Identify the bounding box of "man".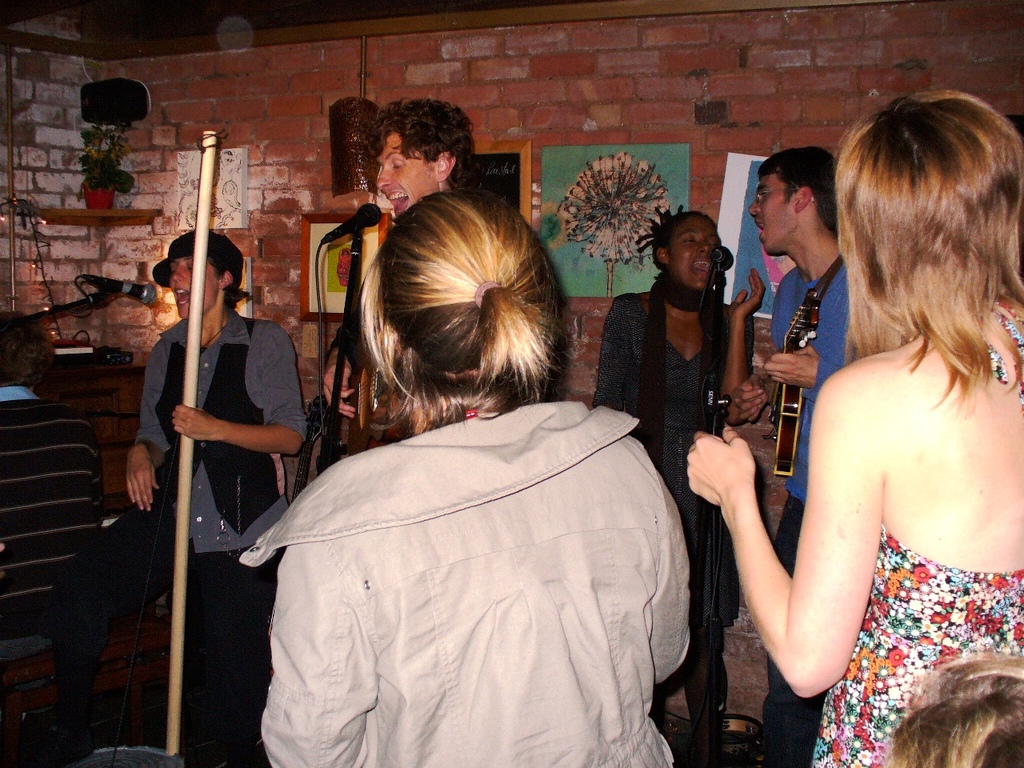
[x1=277, y1=98, x2=433, y2=482].
